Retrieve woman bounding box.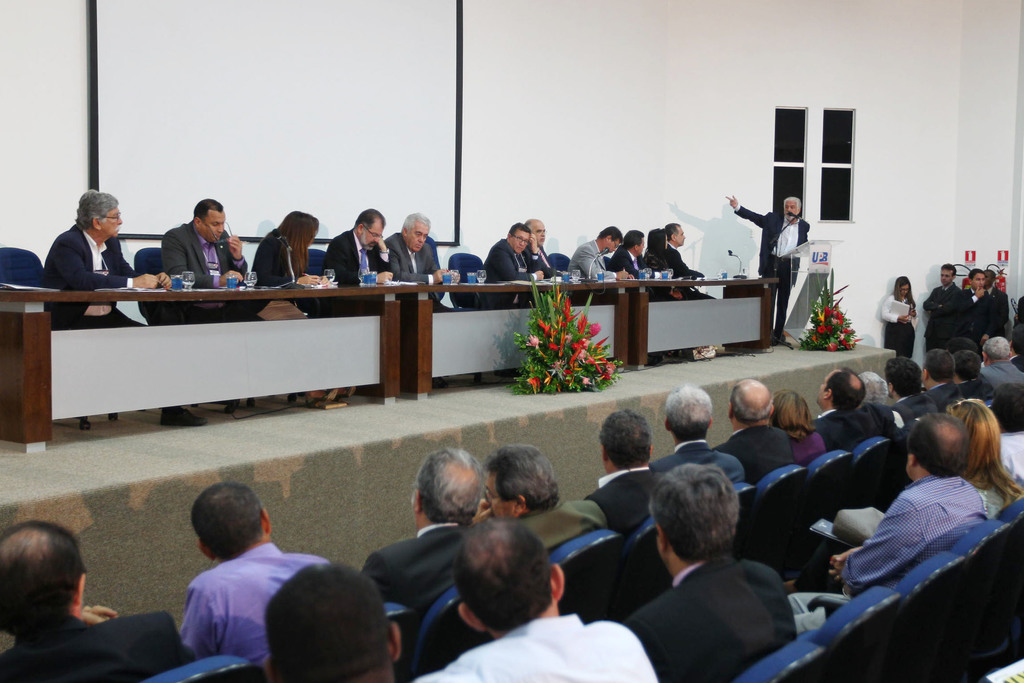
Bounding box: bbox=(784, 397, 1023, 595).
